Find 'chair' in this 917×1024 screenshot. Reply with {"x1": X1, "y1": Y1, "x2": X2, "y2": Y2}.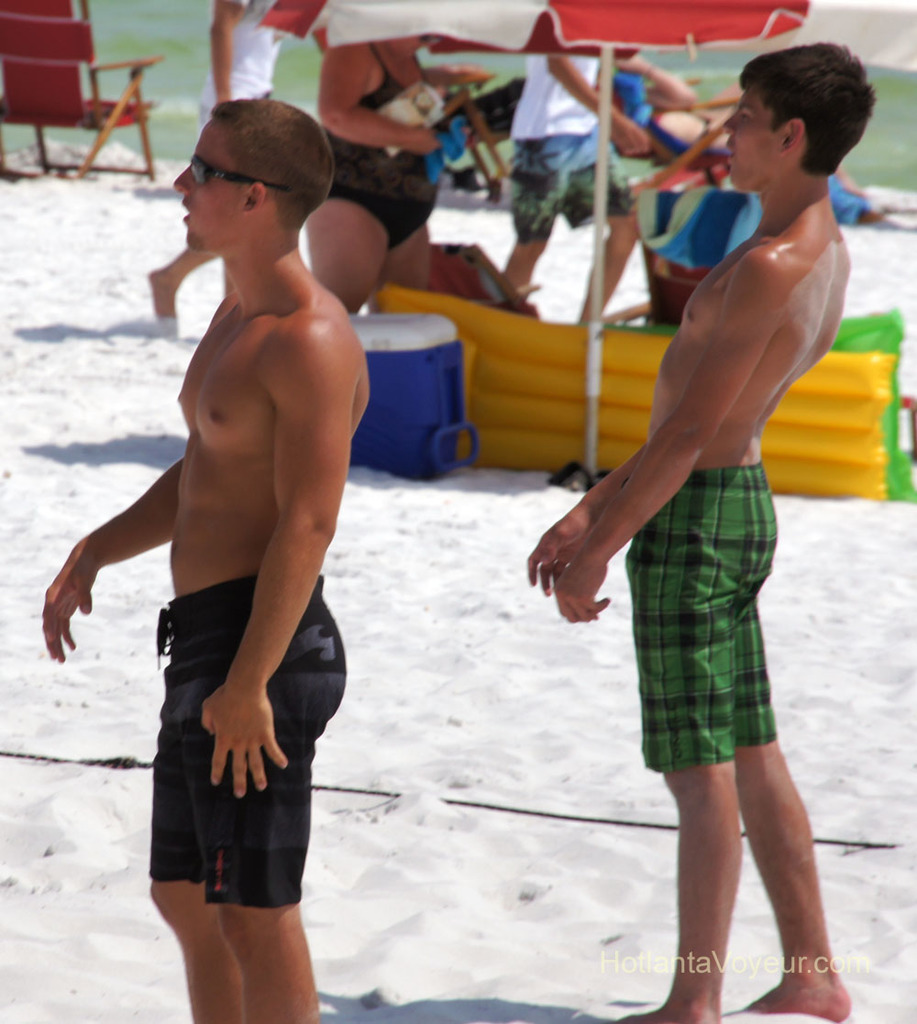
{"x1": 1, "y1": 20, "x2": 166, "y2": 204}.
